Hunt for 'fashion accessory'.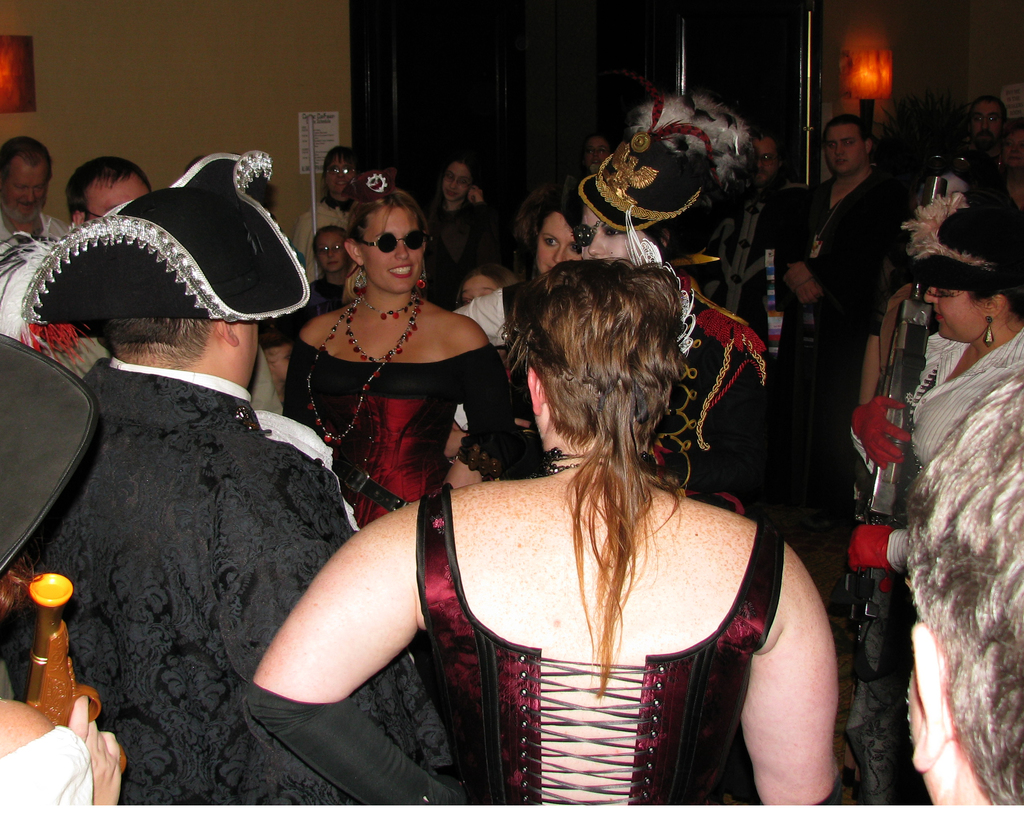
Hunted down at 358:225:434:255.
